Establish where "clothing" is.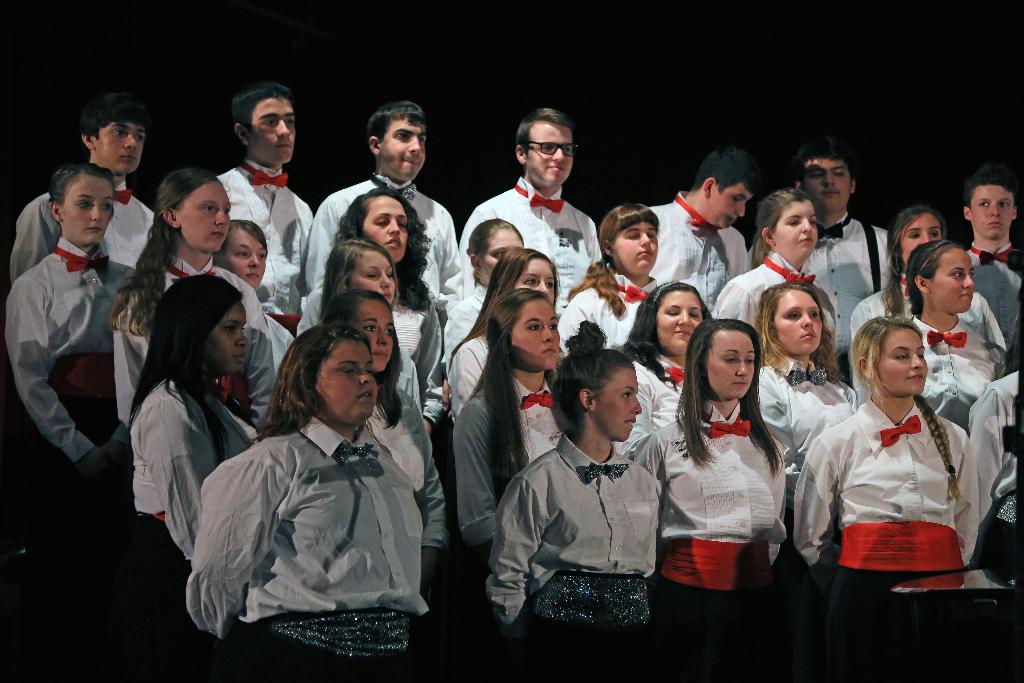
Established at [x1=555, y1=270, x2=664, y2=353].
